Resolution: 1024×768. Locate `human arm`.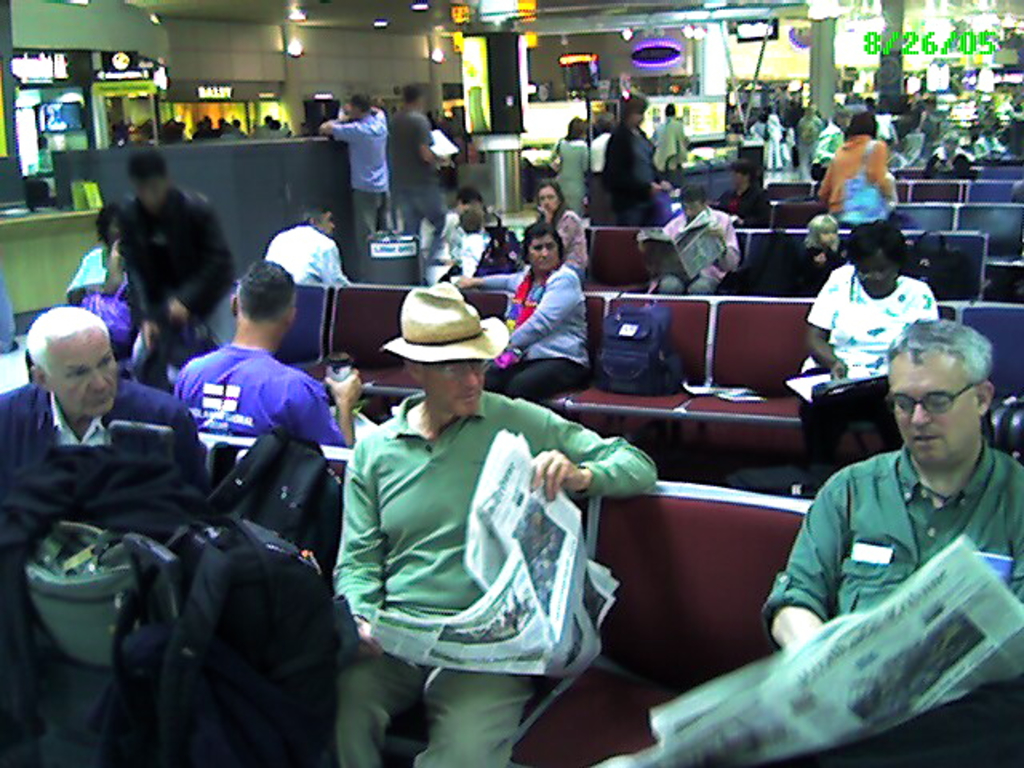
box(506, 267, 579, 350).
